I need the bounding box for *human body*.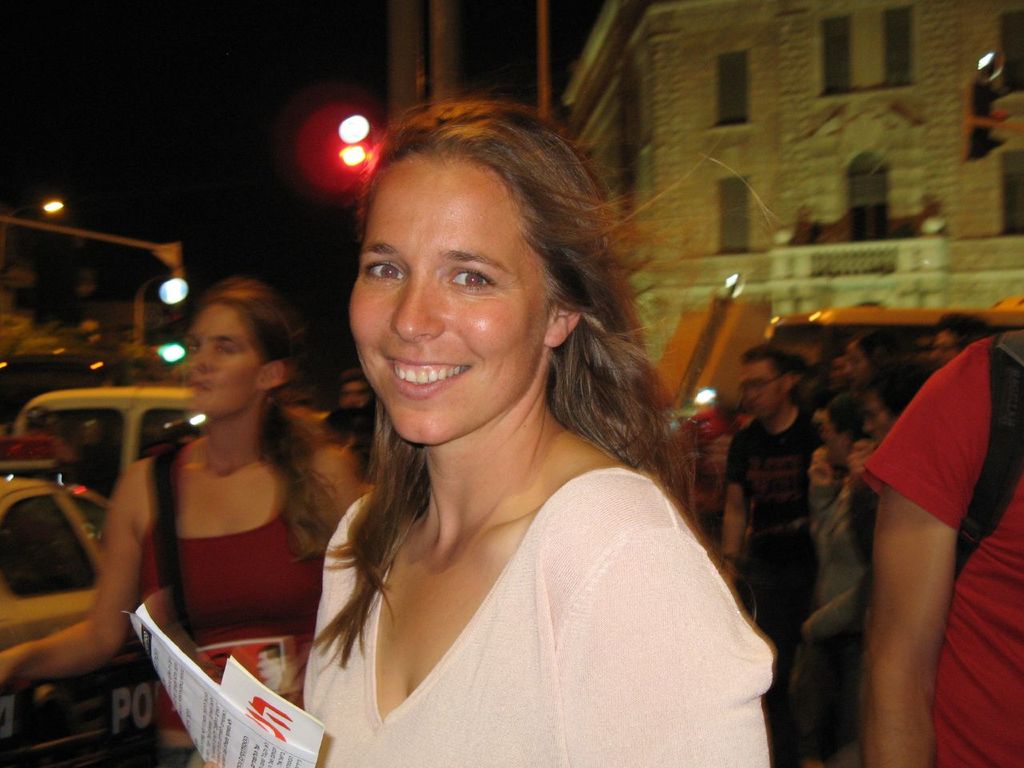
Here it is: <box>922,306,997,364</box>.
